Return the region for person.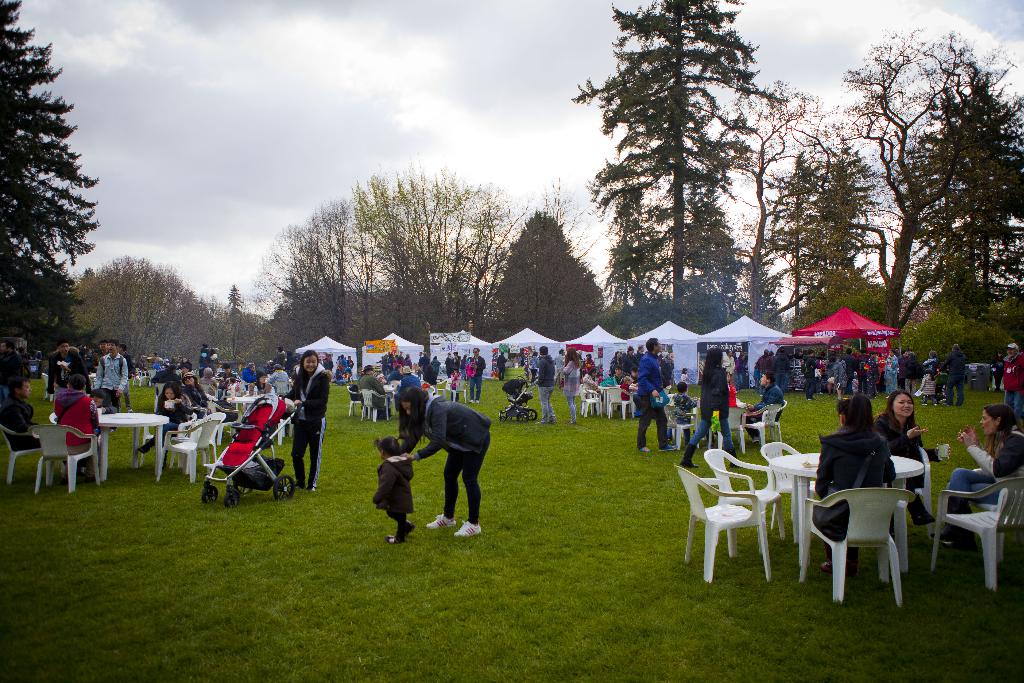
(x1=638, y1=334, x2=675, y2=460).
